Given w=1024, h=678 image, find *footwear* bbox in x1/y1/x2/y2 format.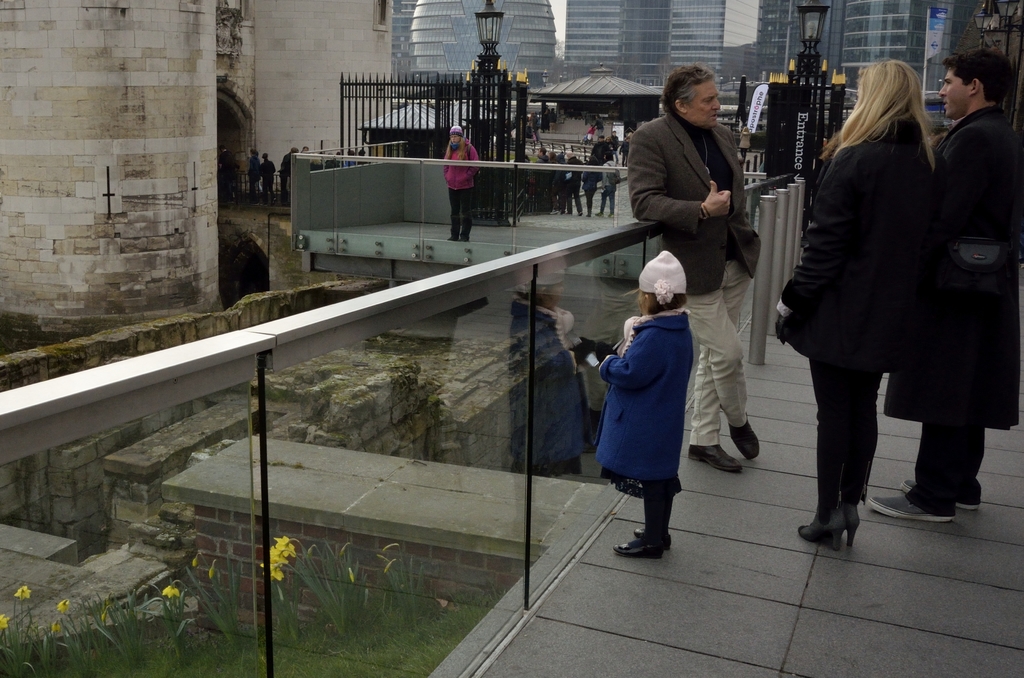
594/470/645/497.
